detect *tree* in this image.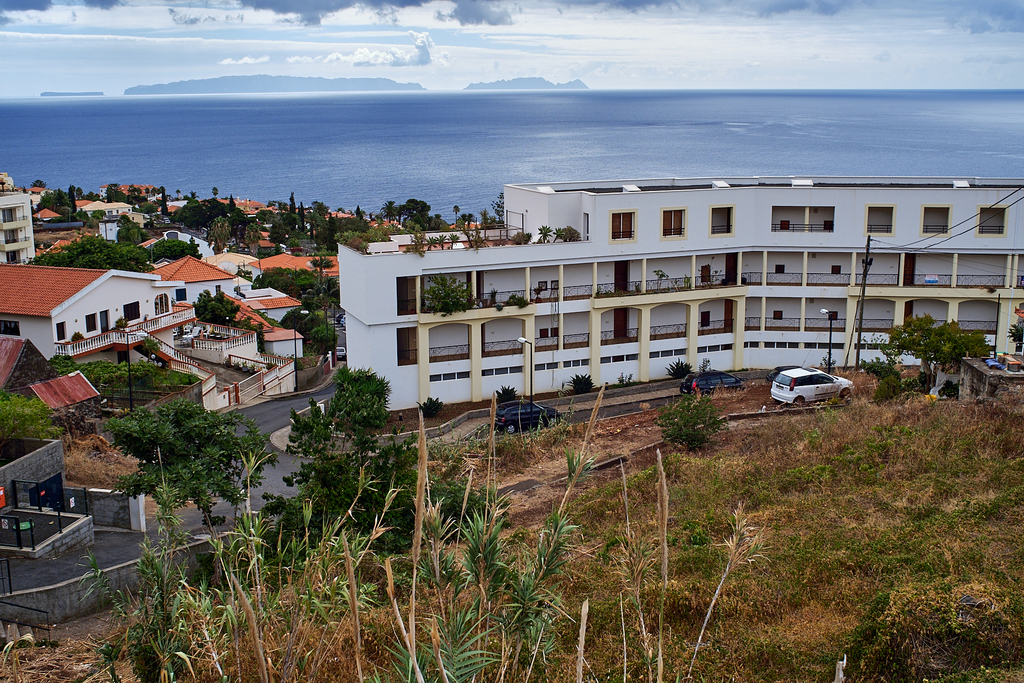
Detection: <bbox>47, 208, 108, 225</bbox>.
